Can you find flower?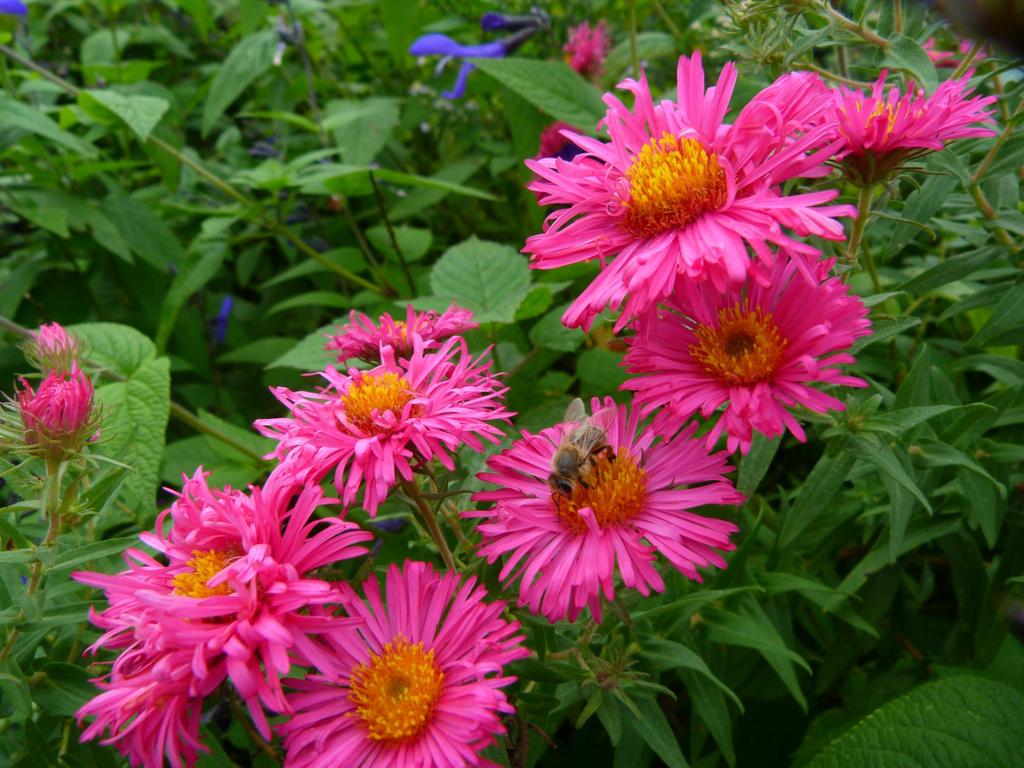
Yes, bounding box: 404,28,532,115.
